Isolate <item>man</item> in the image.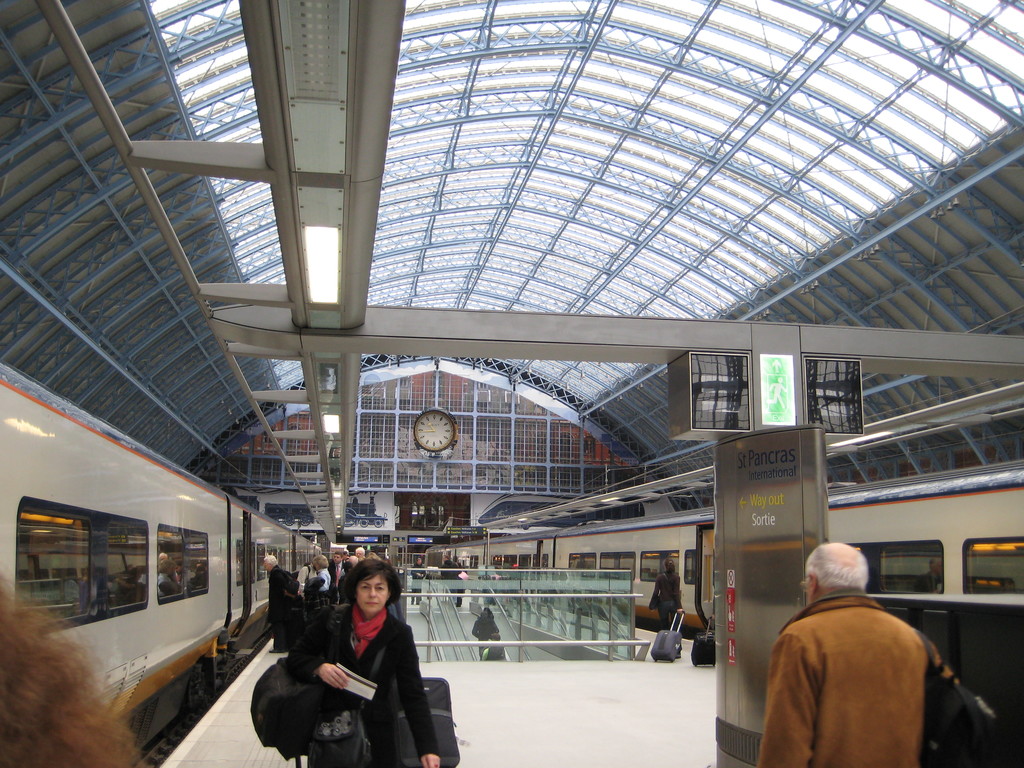
Isolated region: {"x1": 356, "y1": 547, "x2": 365, "y2": 559}.
